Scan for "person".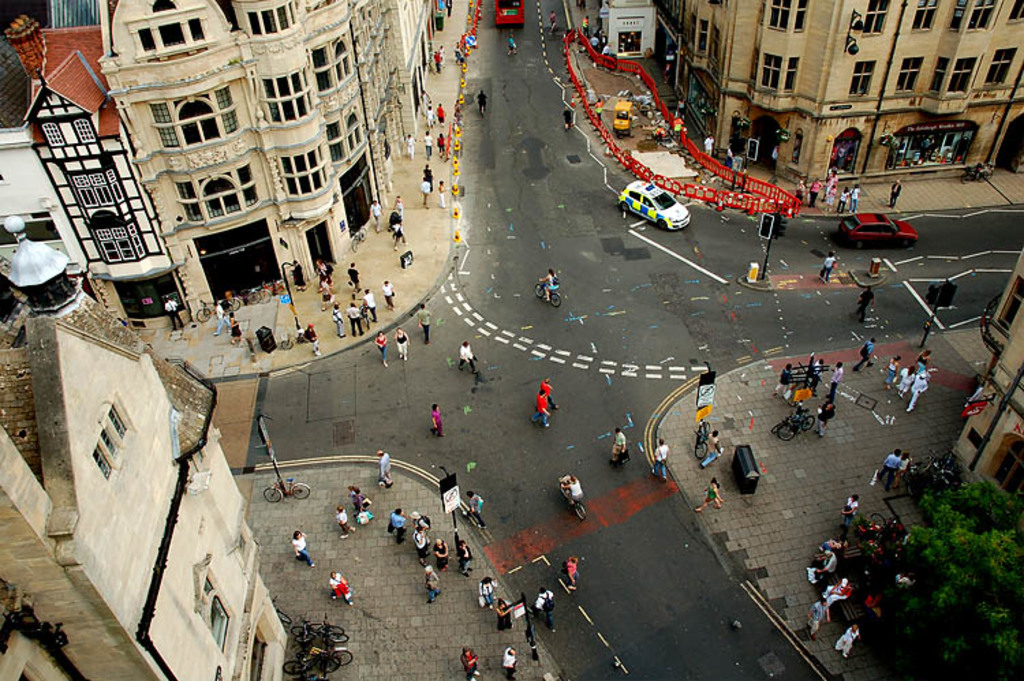
Scan result: bbox=(411, 525, 427, 557).
